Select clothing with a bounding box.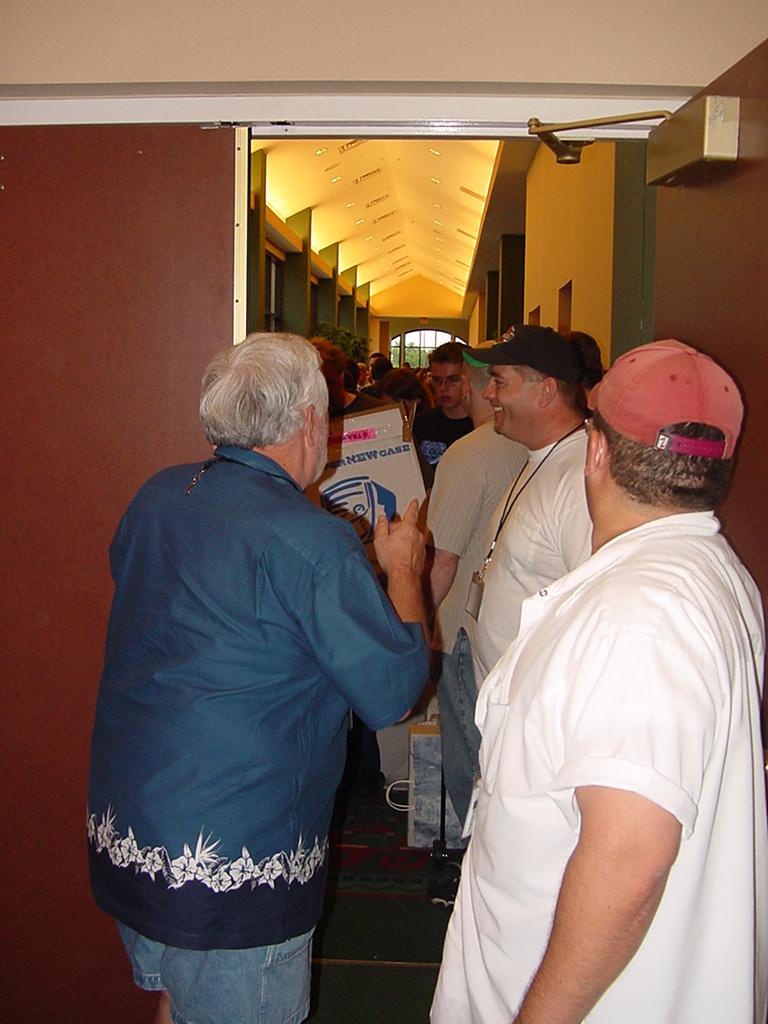
<bbox>479, 439, 580, 766</bbox>.
